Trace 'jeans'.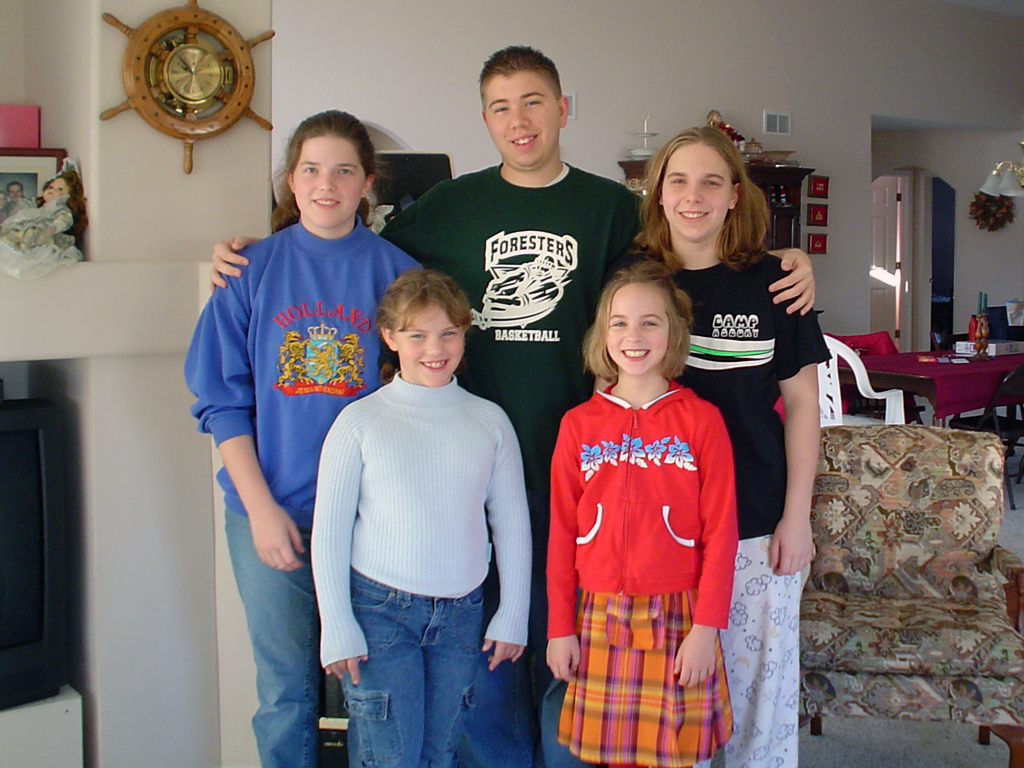
Traced to detection(465, 652, 535, 767).
